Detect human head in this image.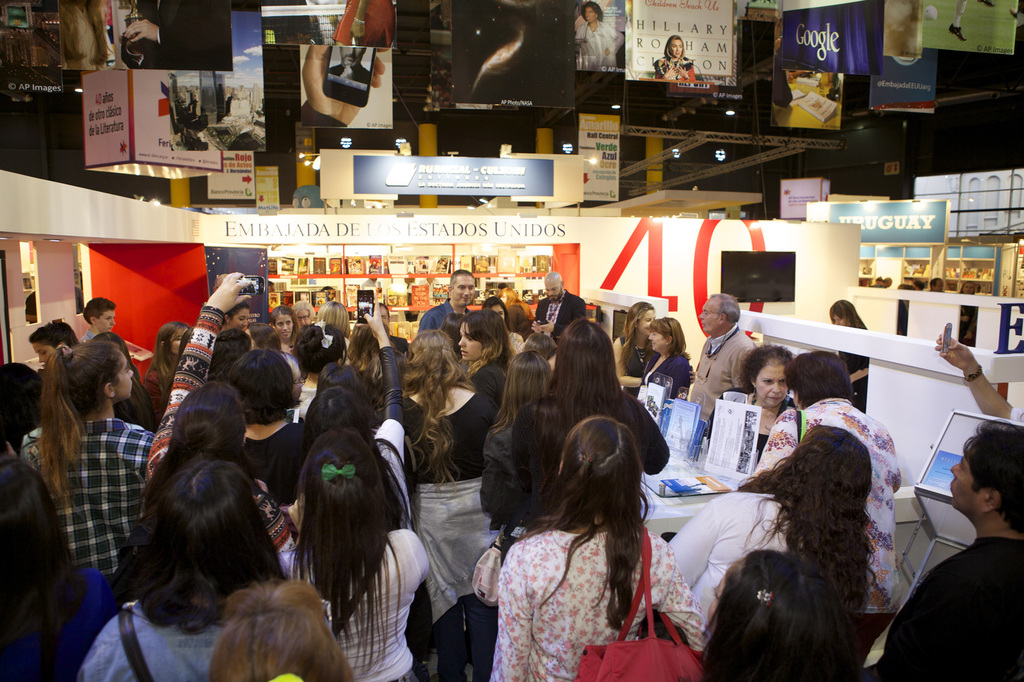
Detection: (350,317,394,351).
